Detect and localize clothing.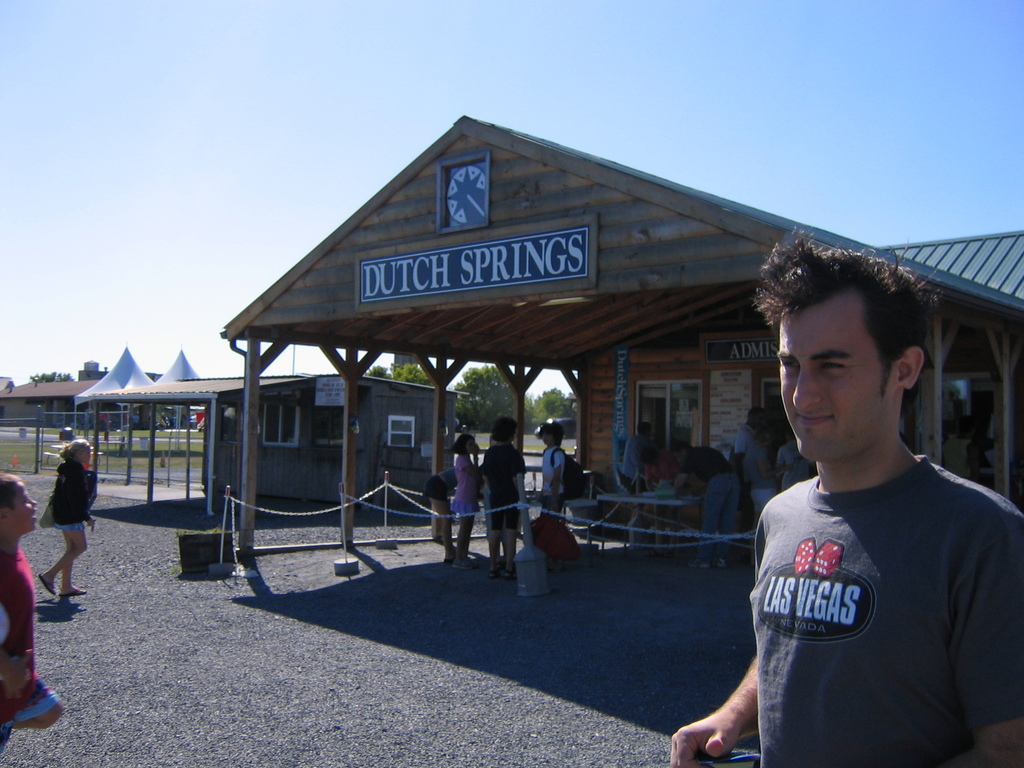
Localized at [left=0, top=549, right=63, bottom=755].
